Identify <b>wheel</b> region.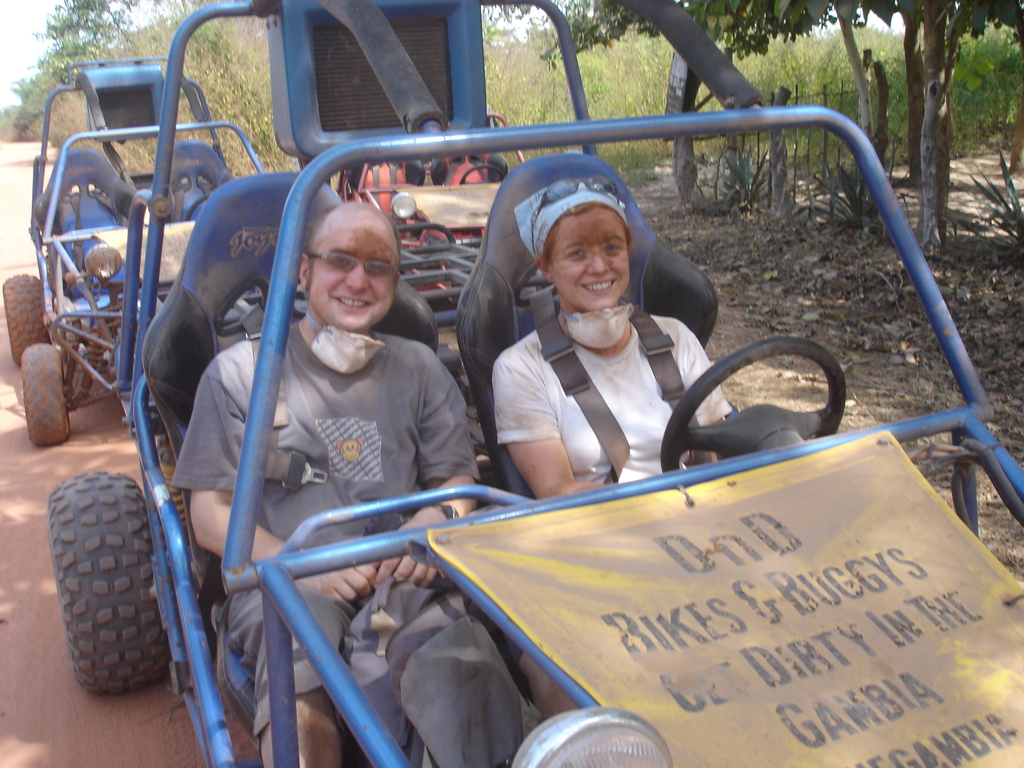
Region: box=[0, 273, 54, 363].
